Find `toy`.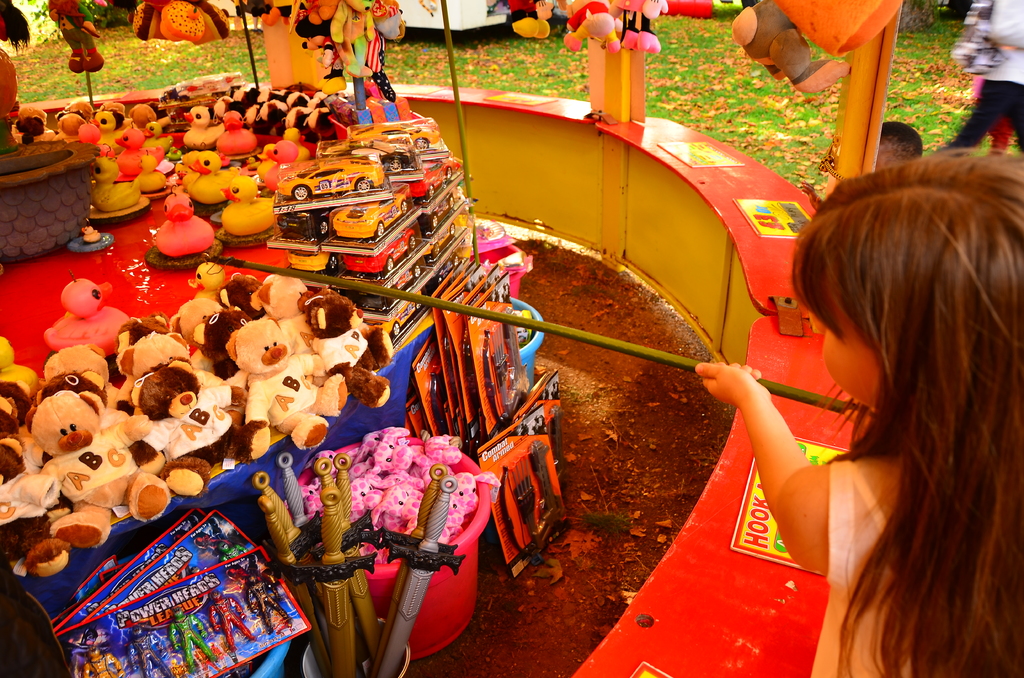
x1=132, y1=0, x2=232, y2=47.
